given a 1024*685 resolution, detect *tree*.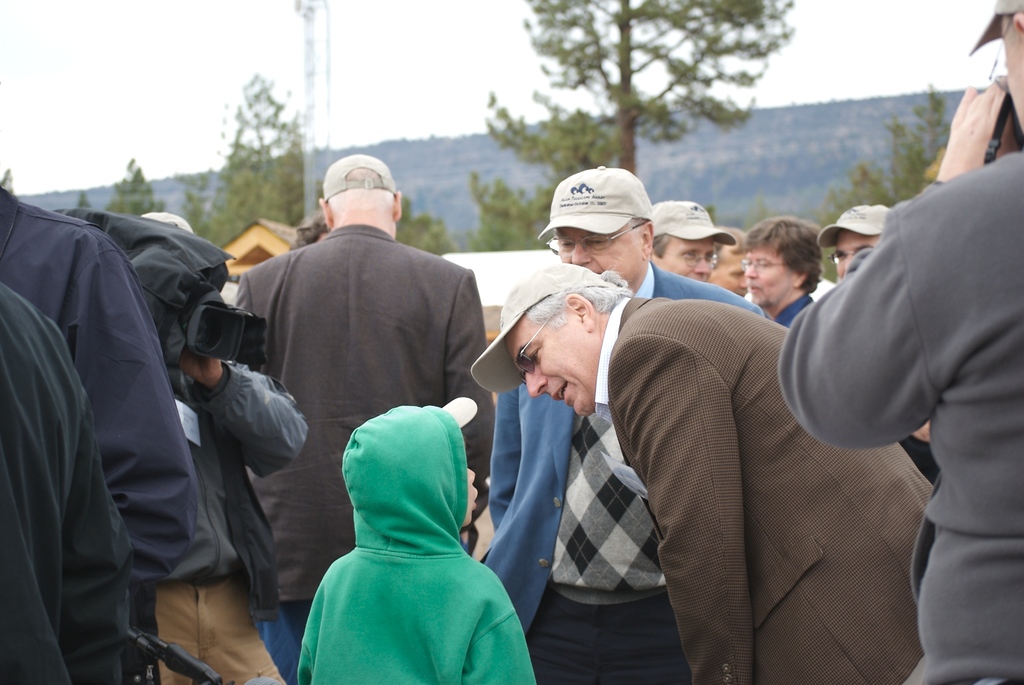
detection(193, 71, 312, 256).
